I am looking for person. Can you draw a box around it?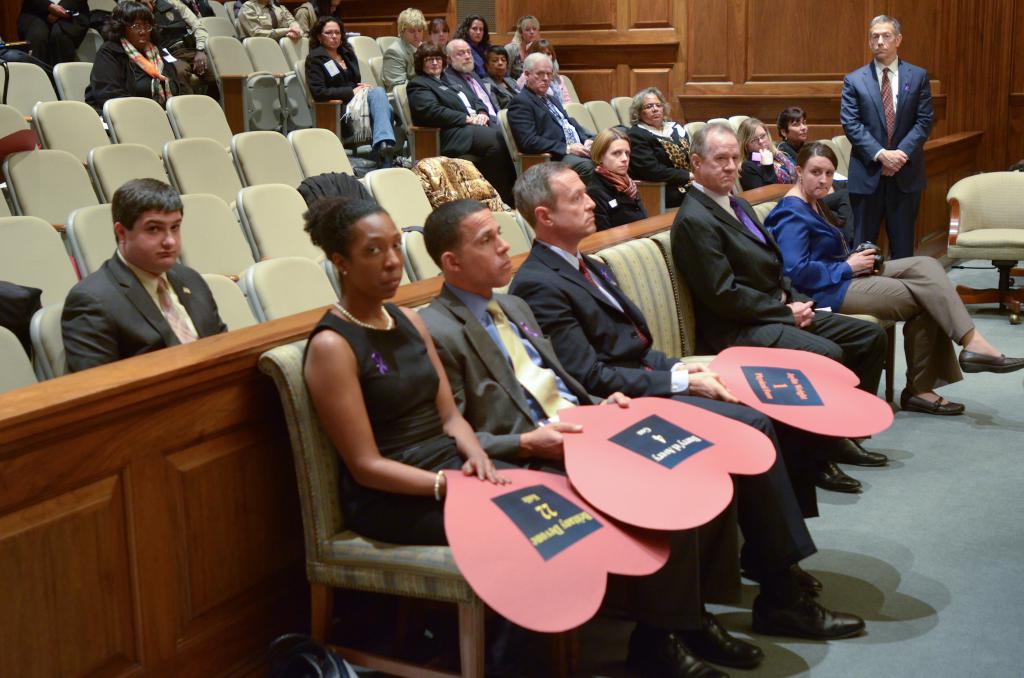
Sure, the bounding box is rect(308, 12, 394, 156).
